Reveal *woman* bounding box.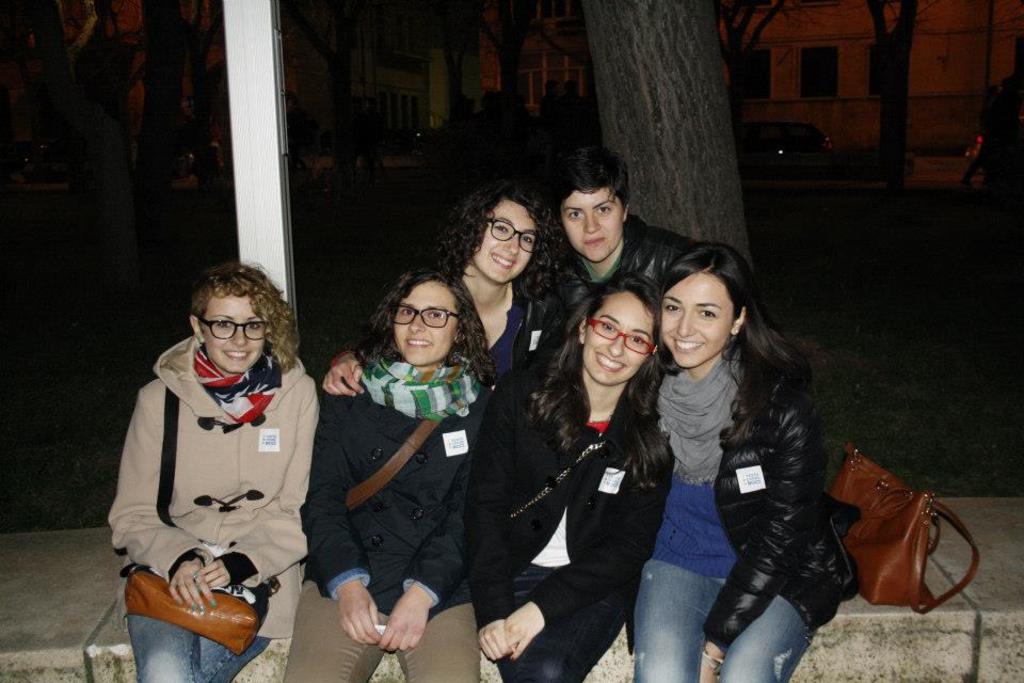
Revealed: x1=629, y1=241, x2=853, y2=682.
